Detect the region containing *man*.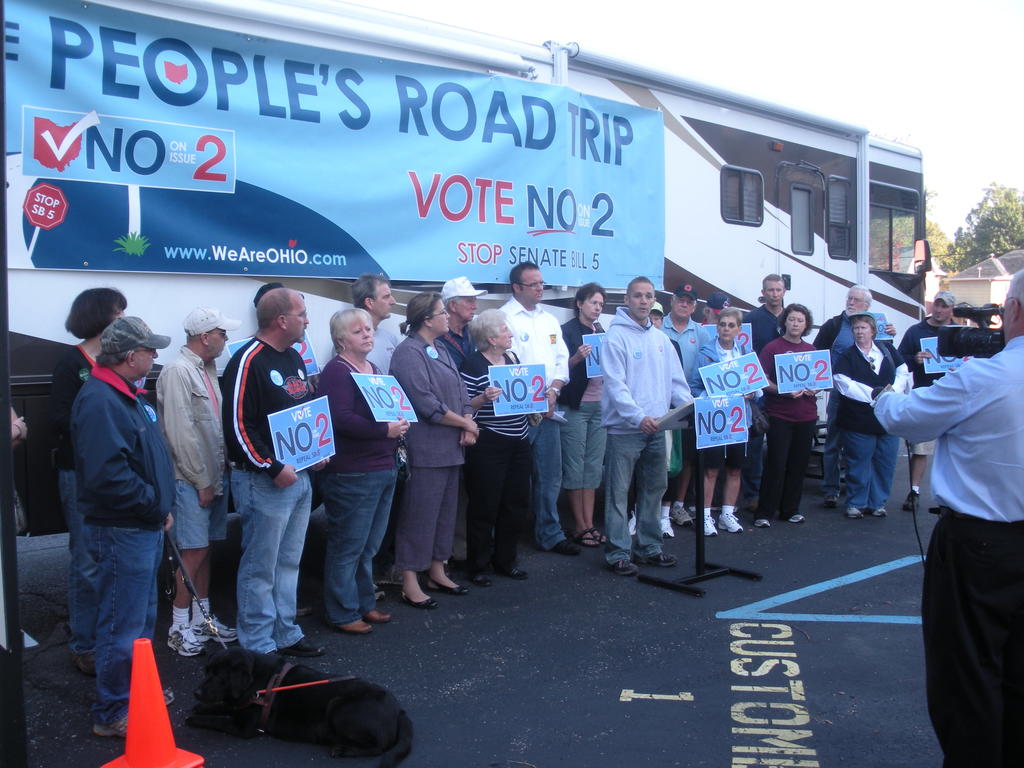
bbox(812, 283, 899, 506).
